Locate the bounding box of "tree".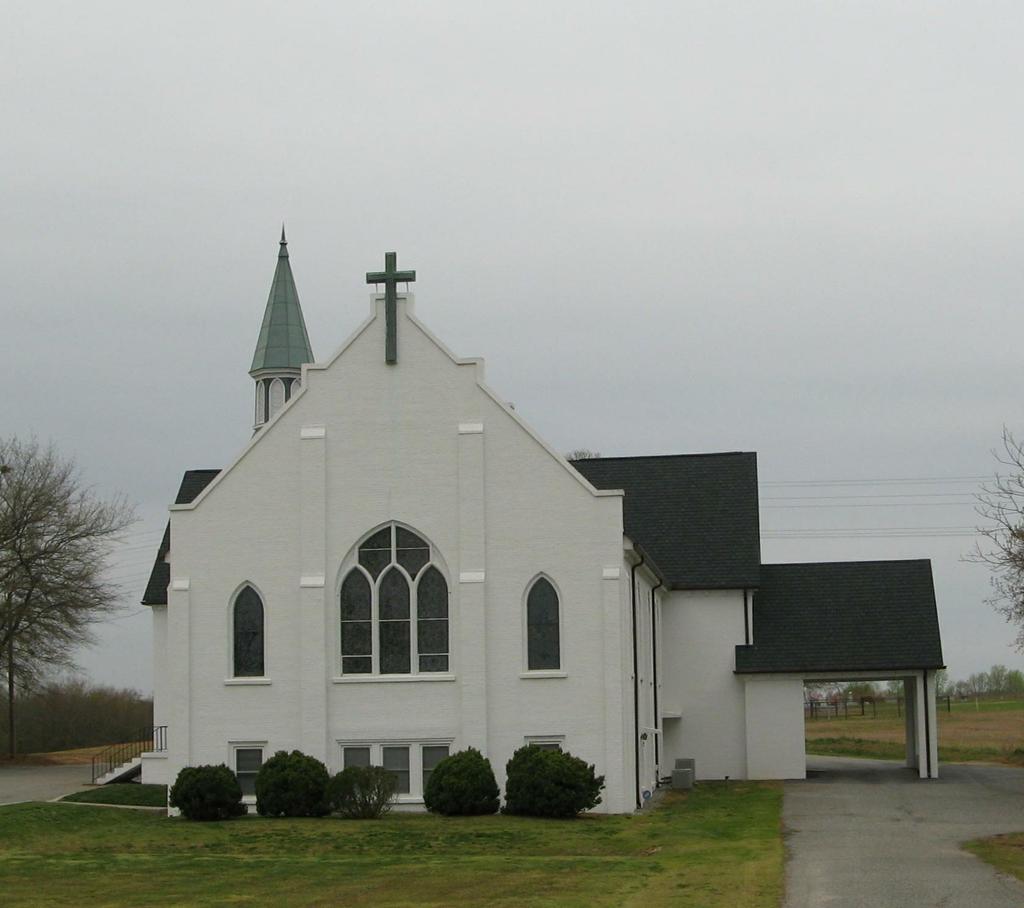
Bounding box: bbox=(0, 426, 150, 702).
